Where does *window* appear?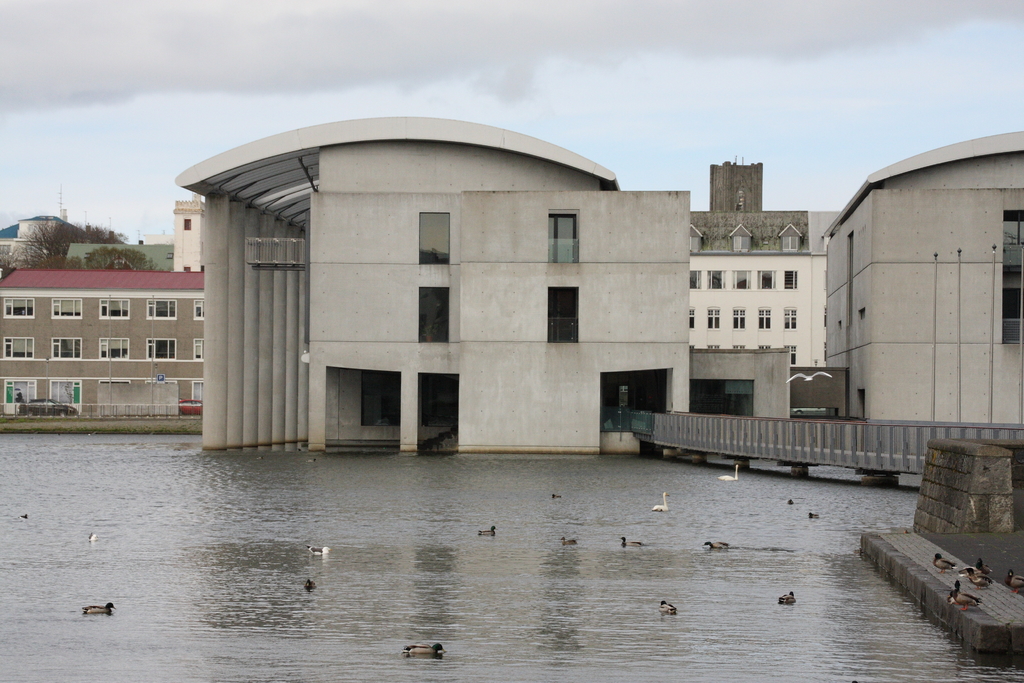
Appears at (x1=419, y1=213, x2=451, y2=264).
